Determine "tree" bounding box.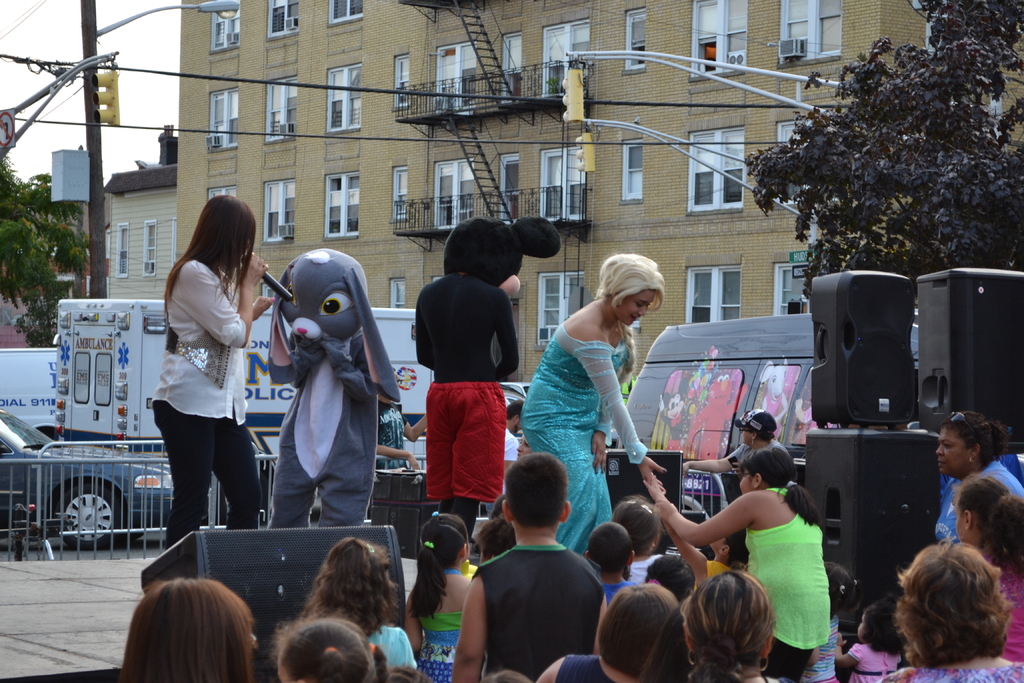
Determined: Rect(0, 143, 93, 345).
